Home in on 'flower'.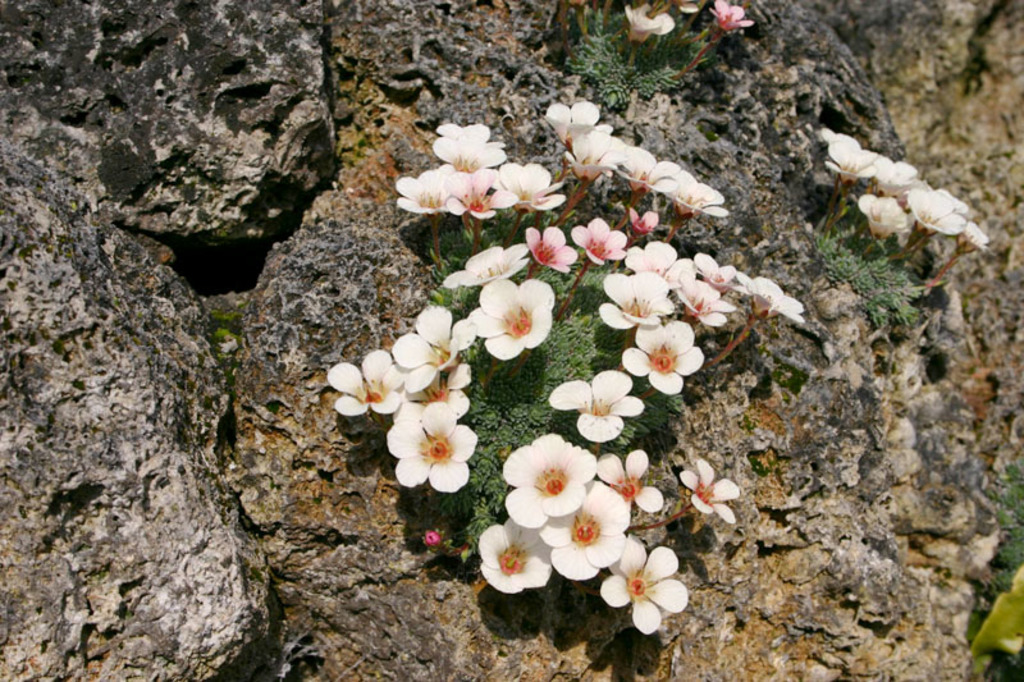
Homed in at crop(707, 1, 755, 35).
